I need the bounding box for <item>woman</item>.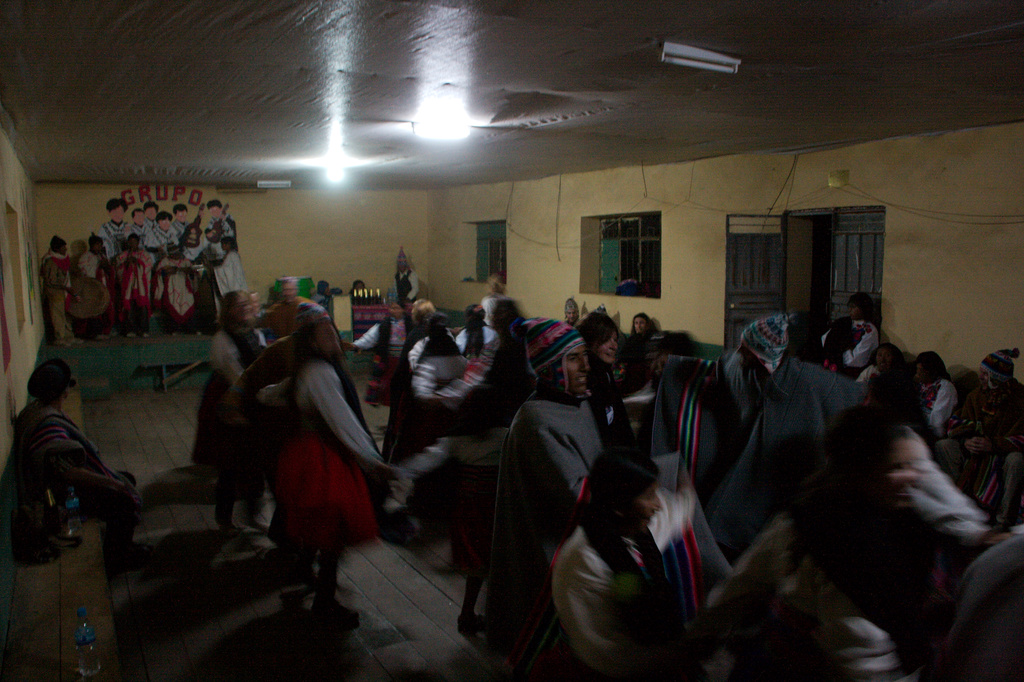
Here it is: {"x1": 579, "y1": 305, "x2": 634, "y2": 450}.
